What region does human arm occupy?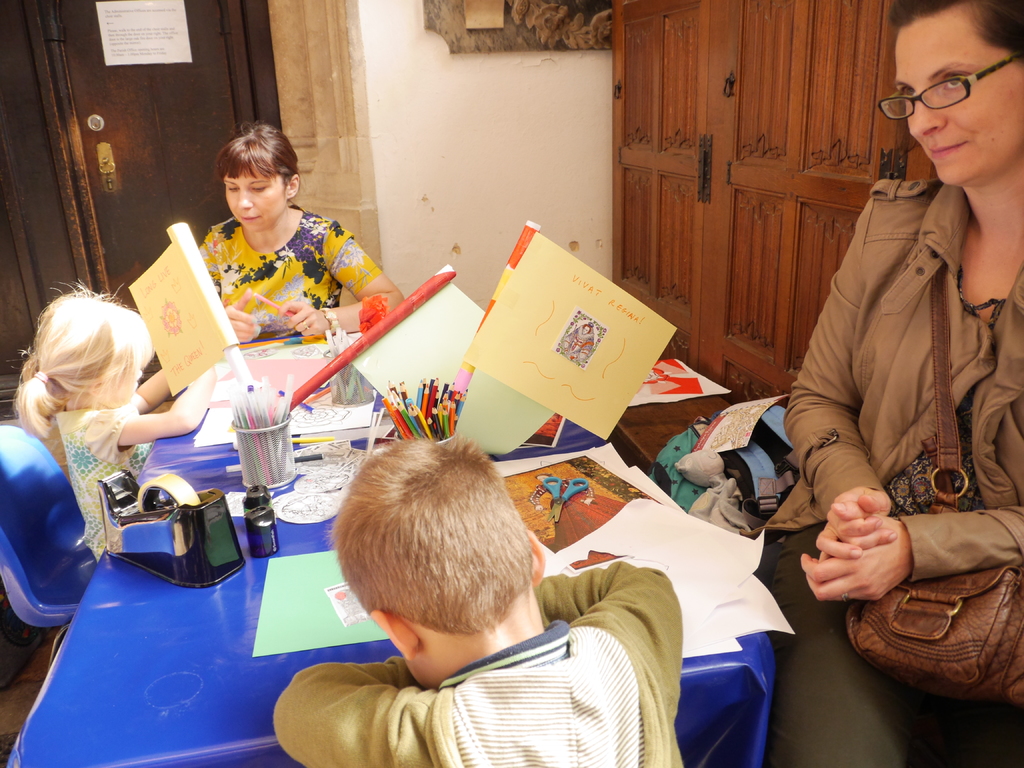
(x1=215, y1=234, x2=268, y2=356).
